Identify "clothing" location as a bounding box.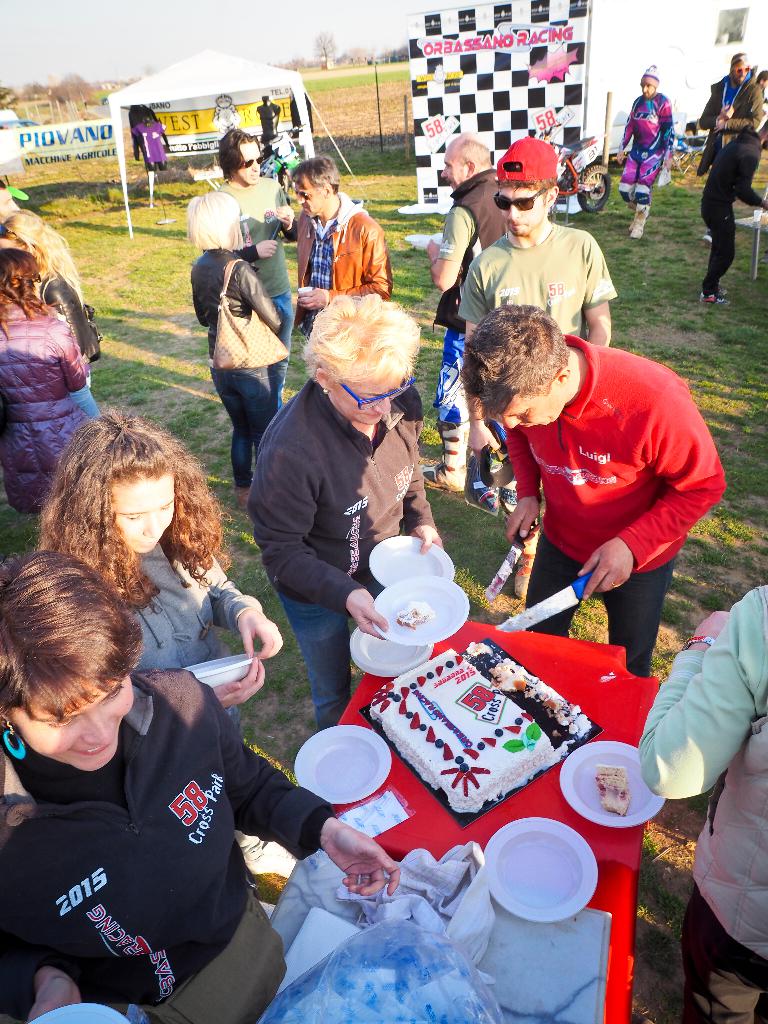
(left=458, top=213, right=614, bottom=500).
